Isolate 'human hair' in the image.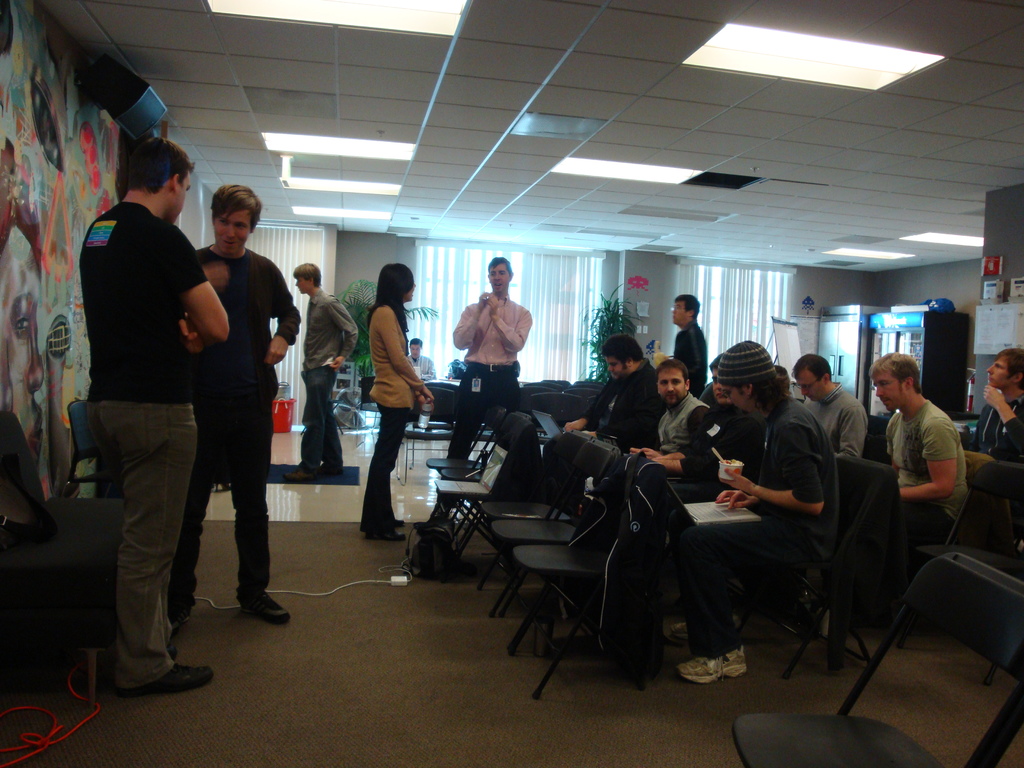
Isolated region: left=598, top=330, right=640, bottom=367.
